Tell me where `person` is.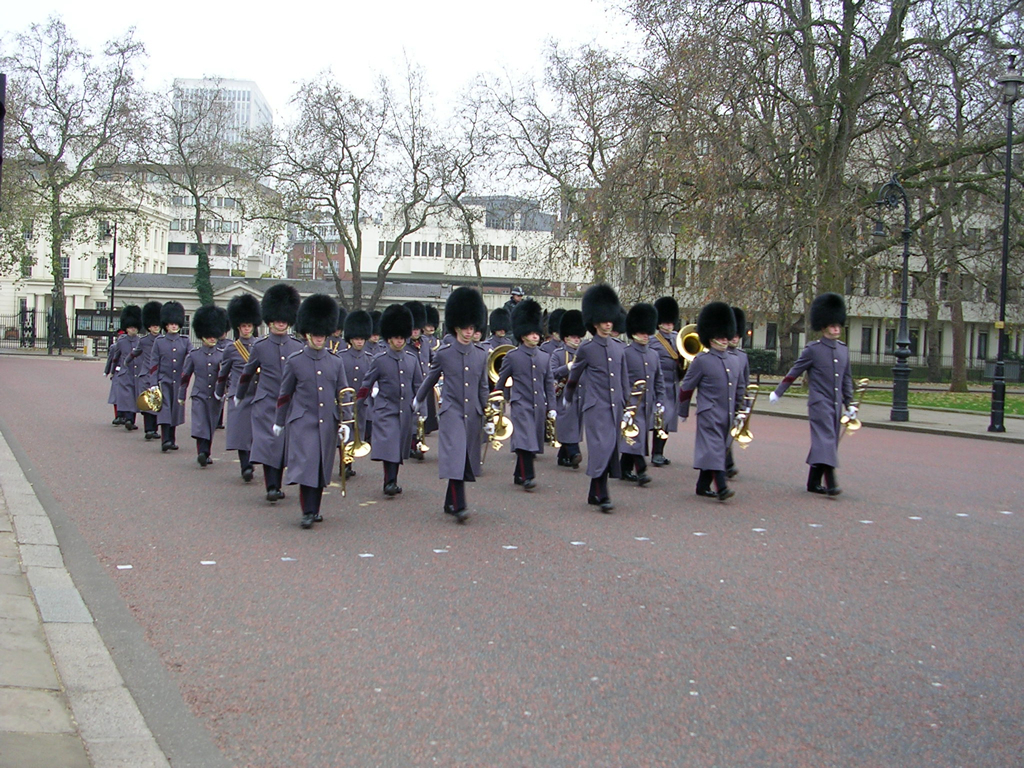
`person` is at box=[176, 305, 223, 470].
